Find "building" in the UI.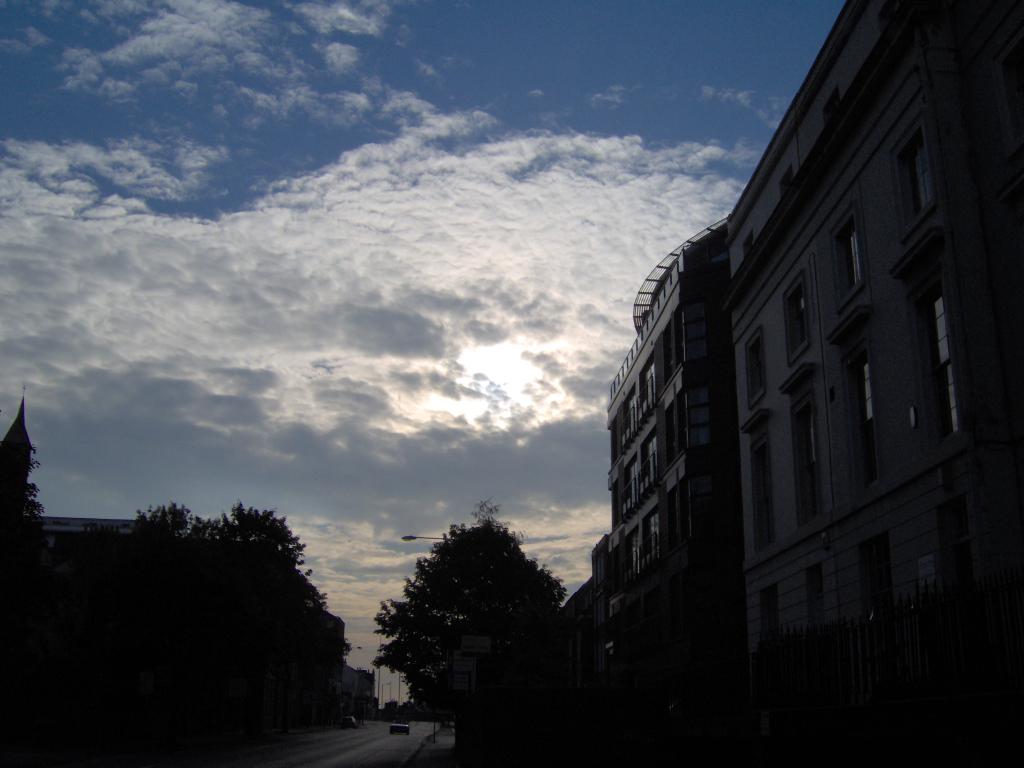
UI element at left=595, top=207, right=741, bottom=760.
